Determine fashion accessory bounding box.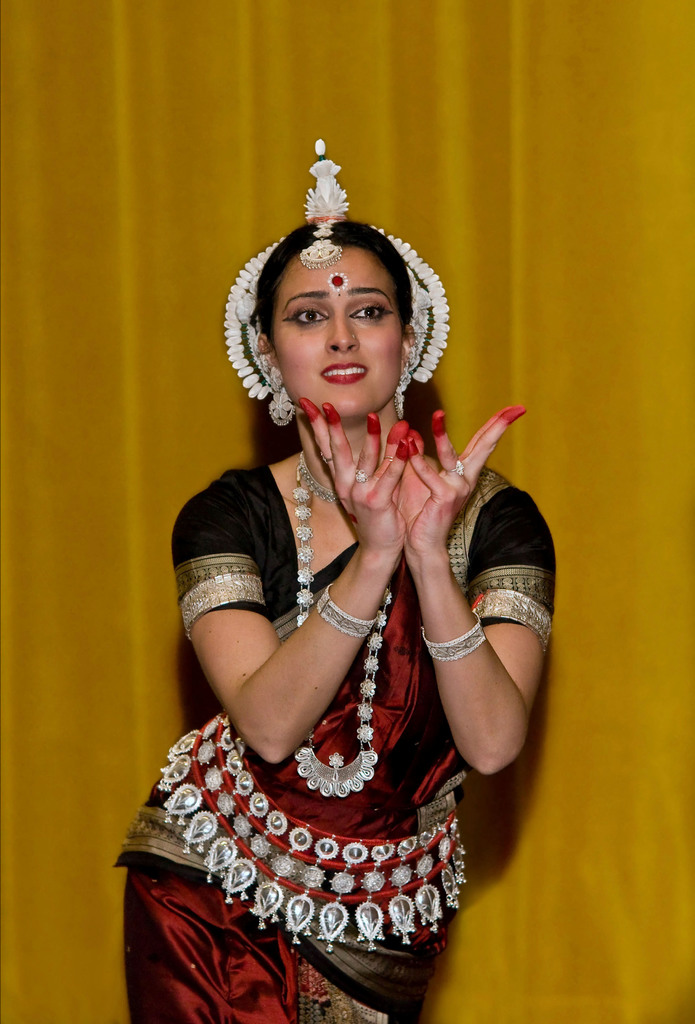
Determined: detection(309, 588, 380, 633).
